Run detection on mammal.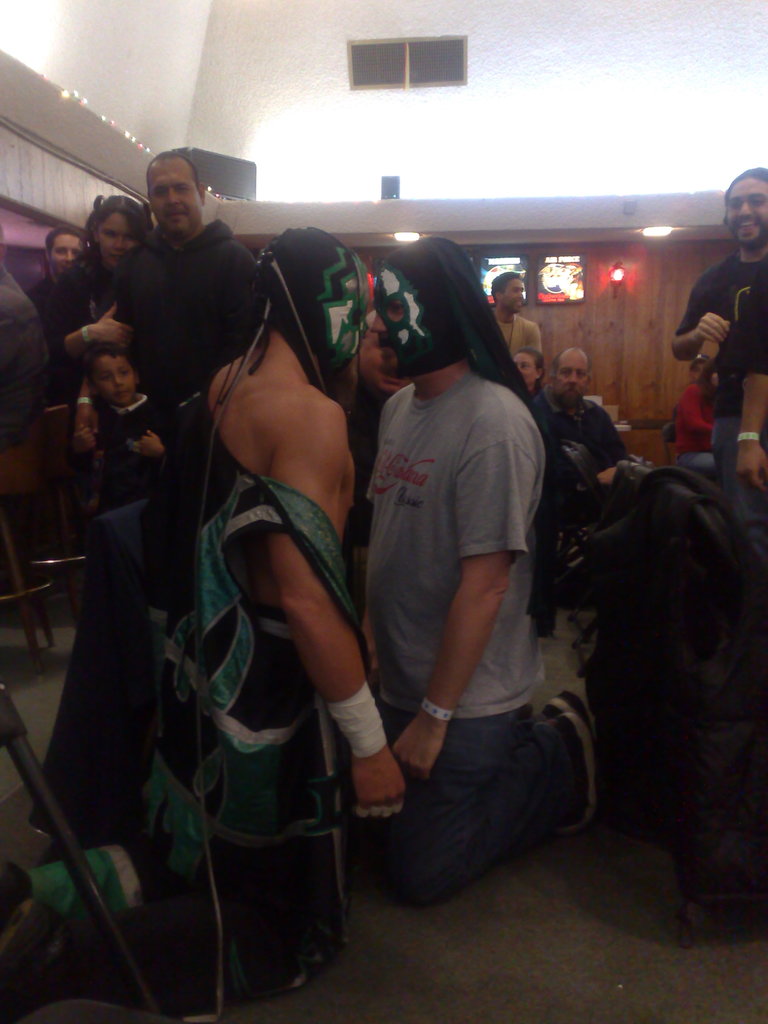
Result: crop(0, 227, 46, 449).
